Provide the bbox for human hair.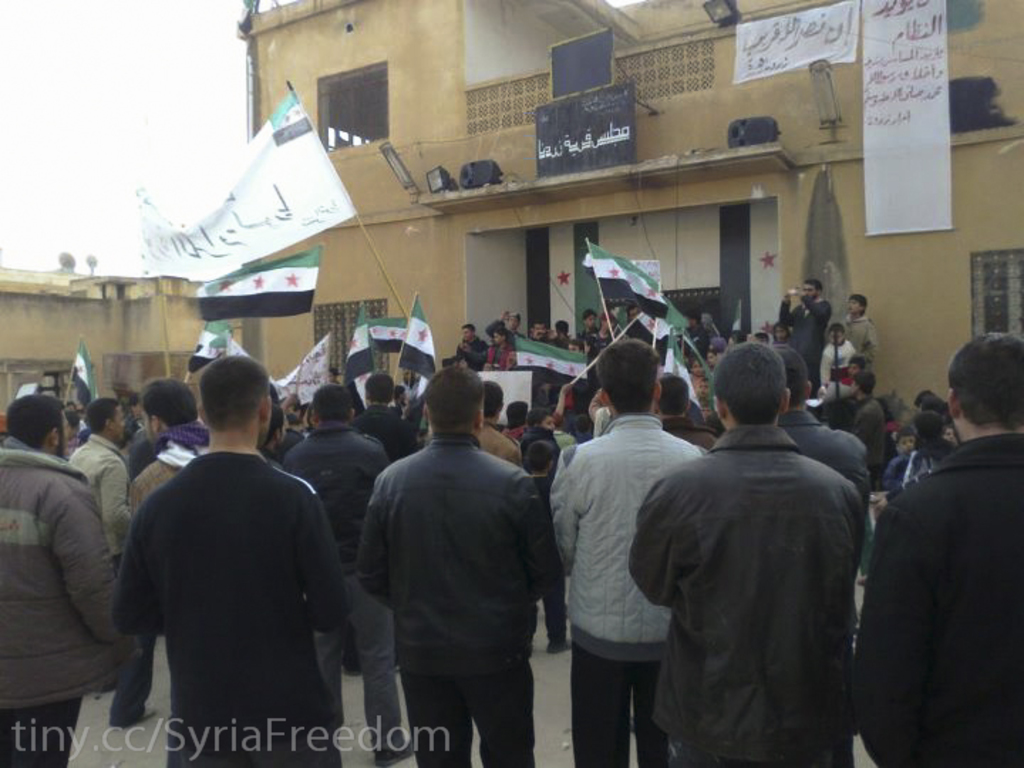
l=943, t=327, r=1017, b=432.
